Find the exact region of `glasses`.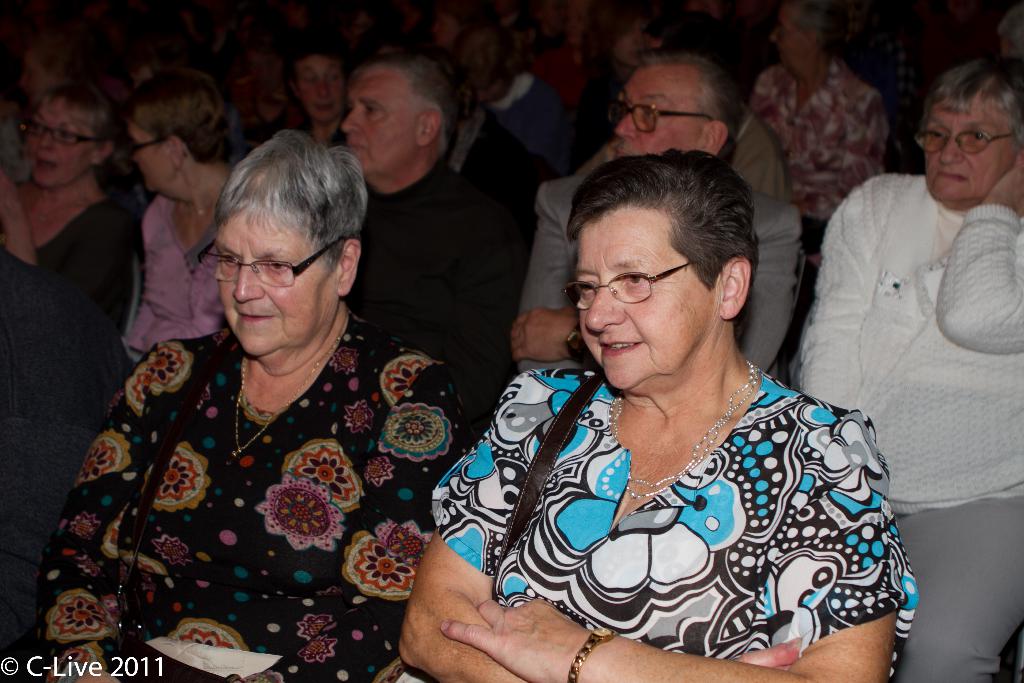
Exact region: {"left": 120, "top": 135, "right": 169, "bottom": 160}.
